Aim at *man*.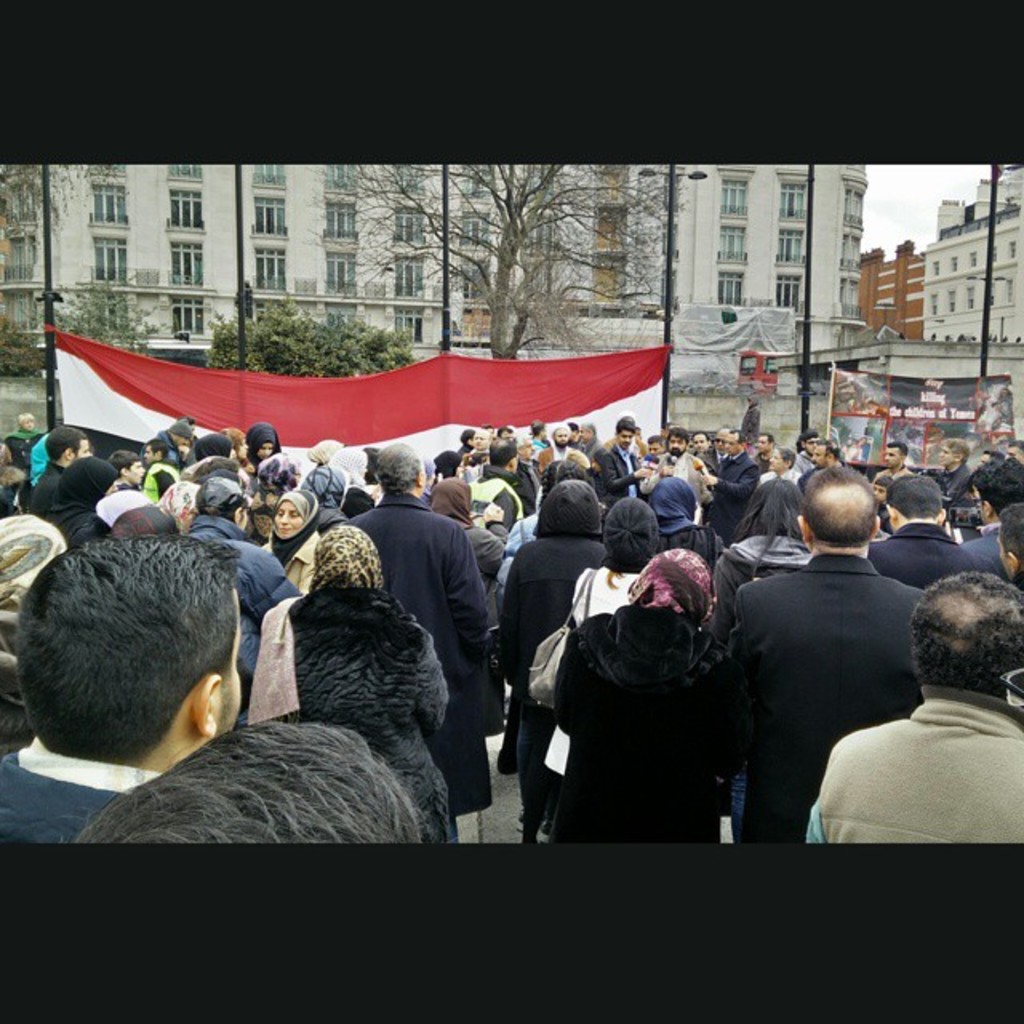
Aimed at (x1=638, y1=426, x2=712, y2=528).
